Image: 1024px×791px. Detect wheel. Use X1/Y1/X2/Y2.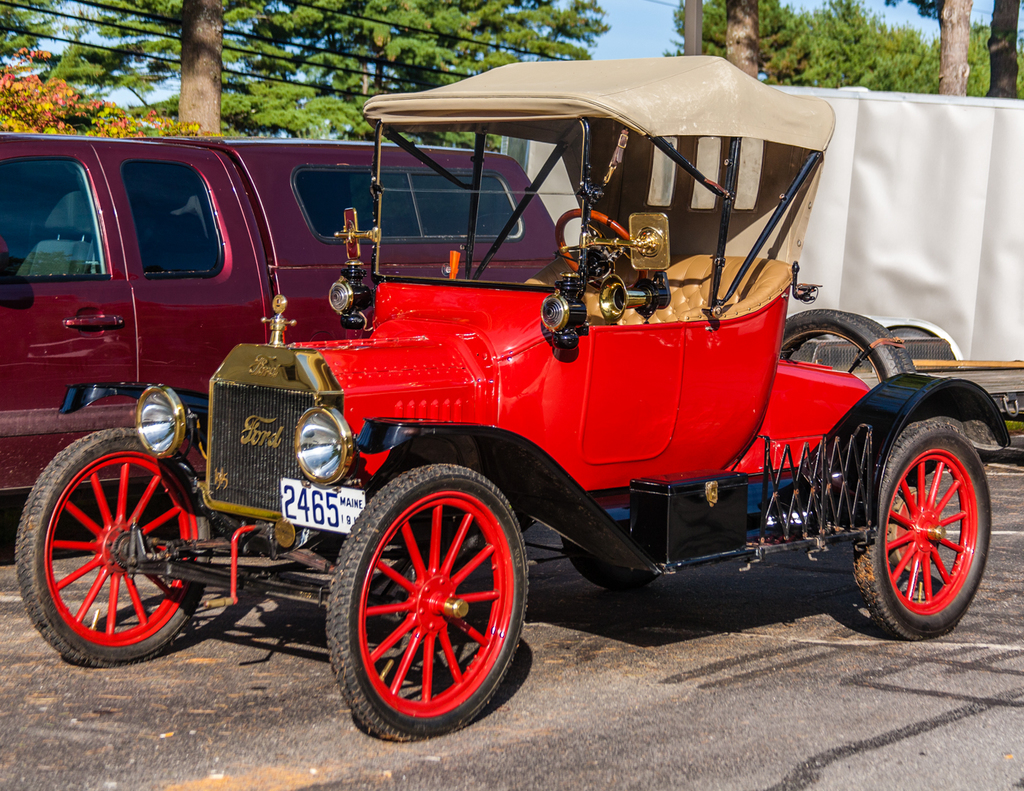
330/462/528/739.
